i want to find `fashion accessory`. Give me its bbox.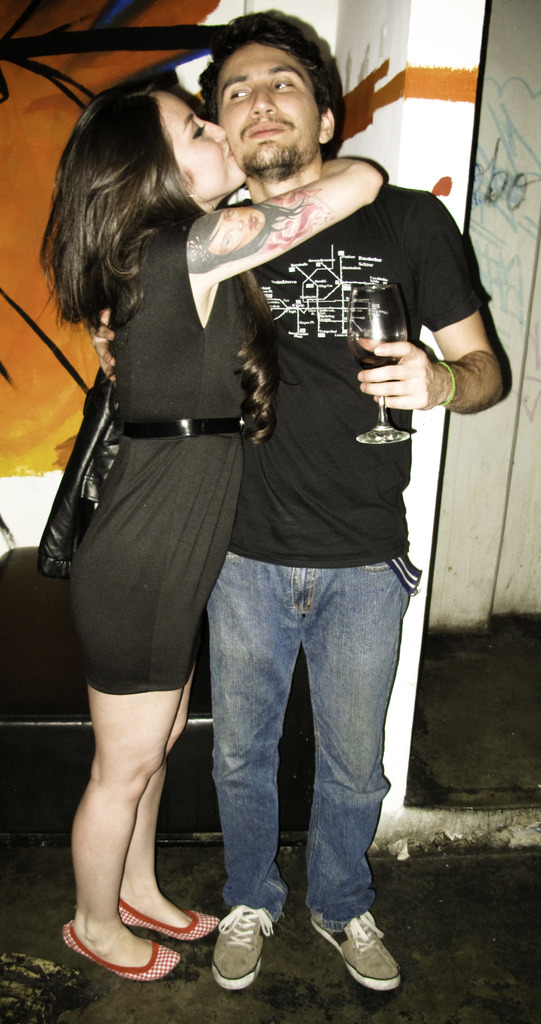
312:911:405:989.
